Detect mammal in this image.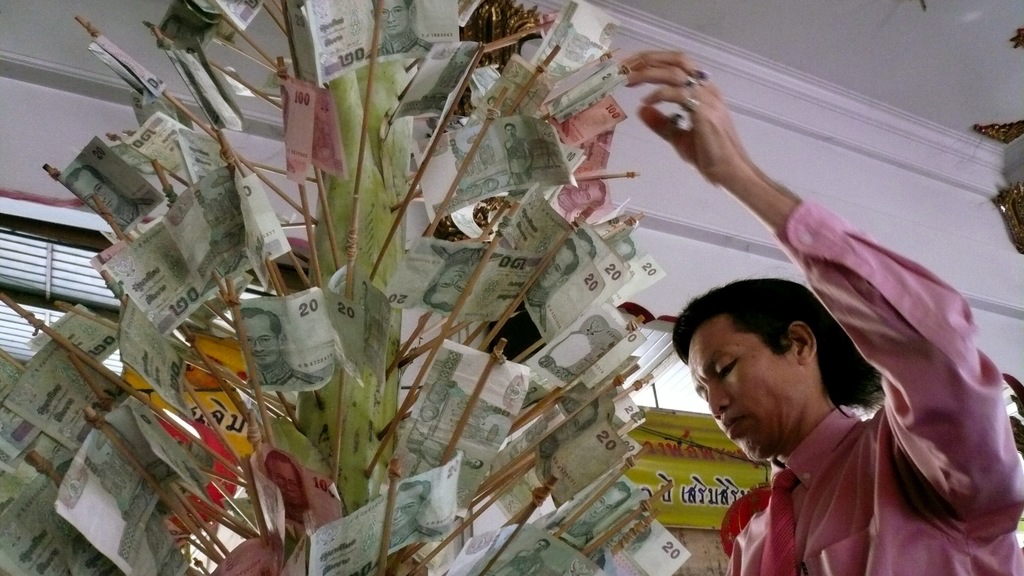
Detection: box=[65, 164, 150, 227].
